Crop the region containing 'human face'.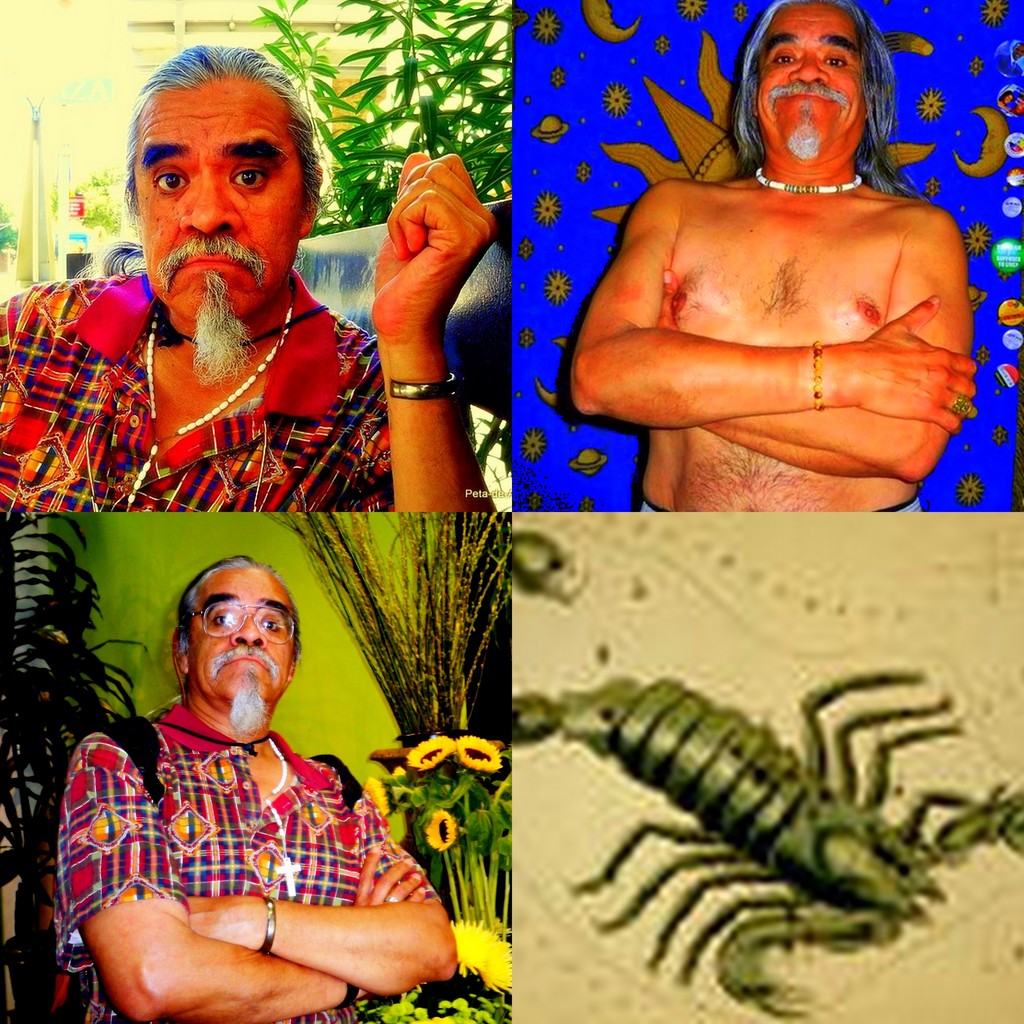
Crop region: 134, 79, 303, 389.
